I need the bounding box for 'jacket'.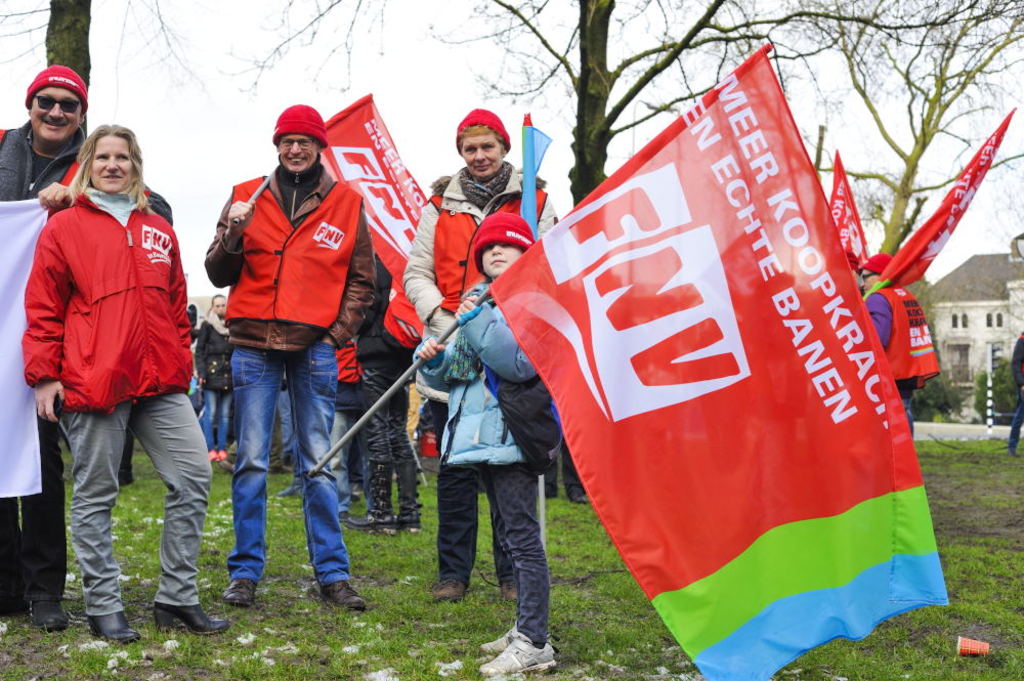
Here it is: (430,190,546,314).
